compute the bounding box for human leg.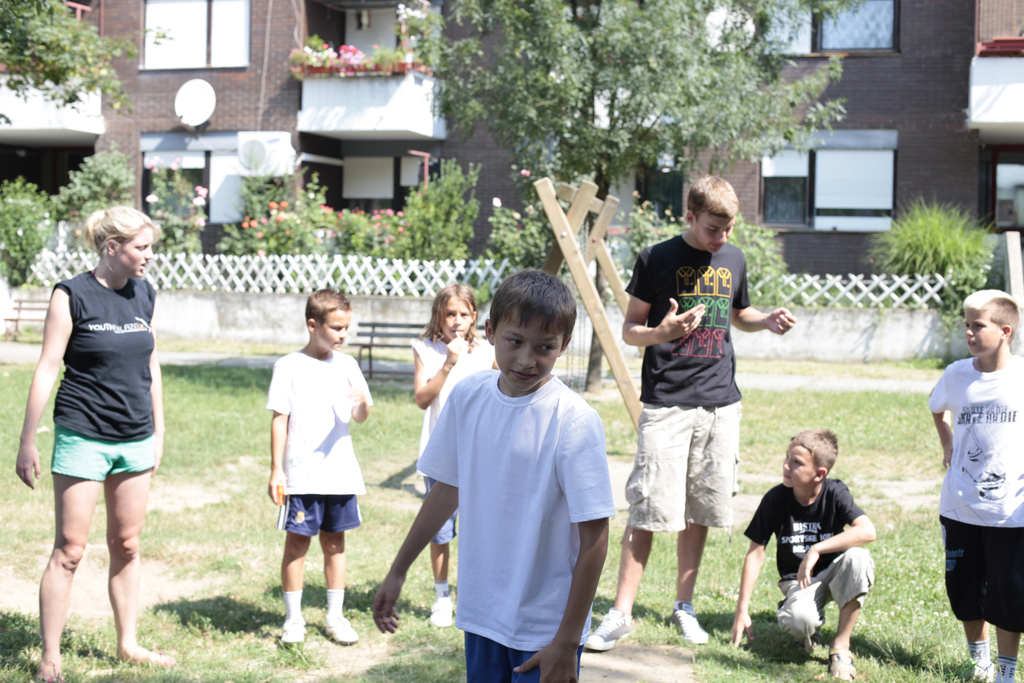
(x1=107, y1=416, x2=174, y2=668).
